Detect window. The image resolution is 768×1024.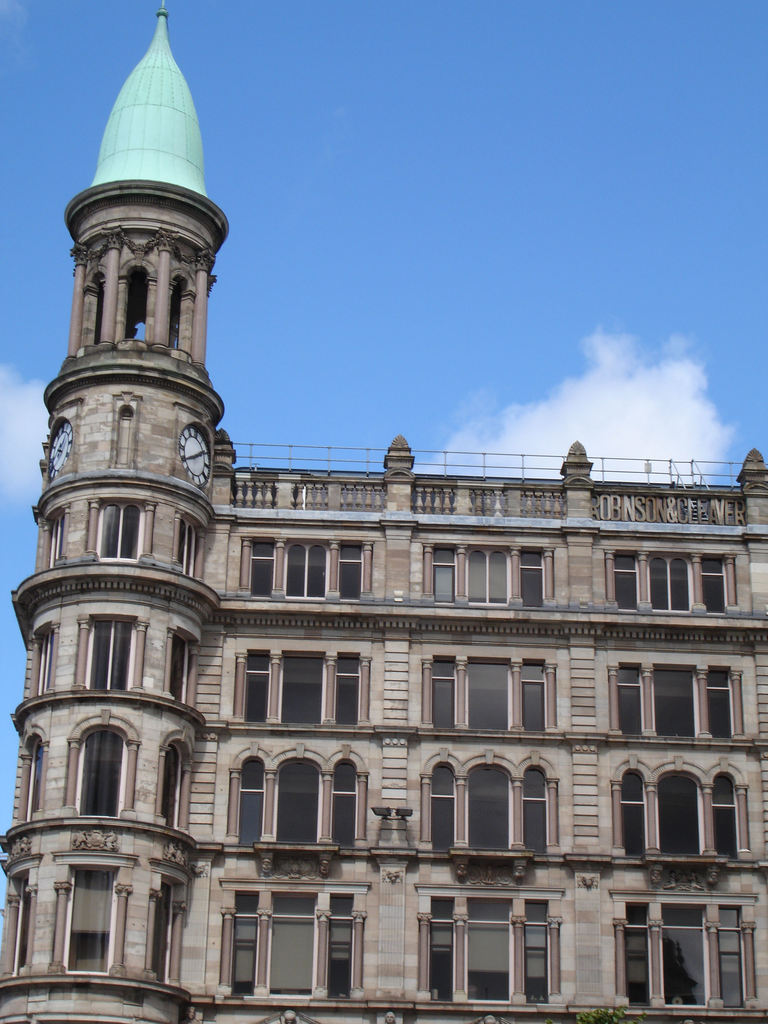
<bbox>426, 550, 451, 604</bbox>.
